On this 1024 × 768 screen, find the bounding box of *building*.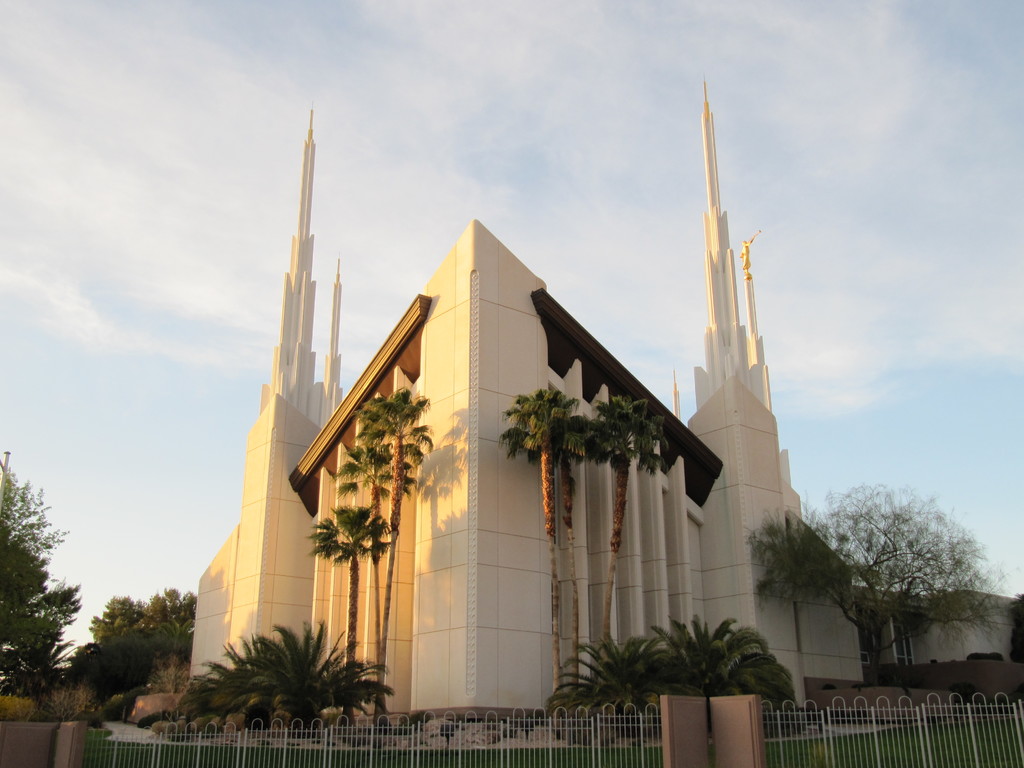
Bounding box: bbox(870, 589, 1019, 688).
